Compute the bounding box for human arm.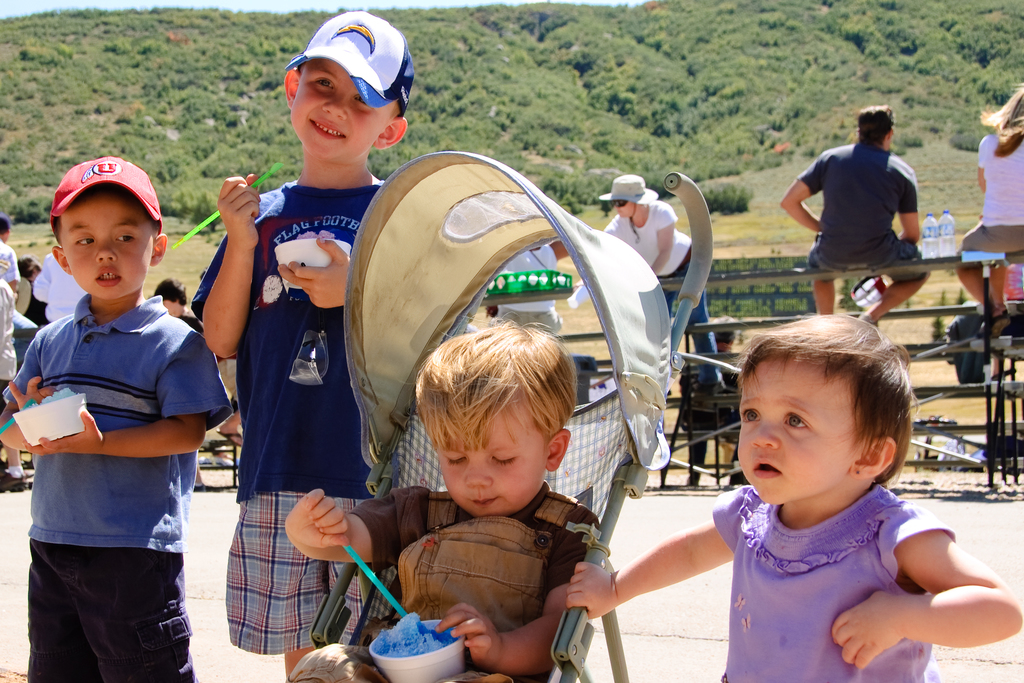
rect(0, 252, 22, 293).
